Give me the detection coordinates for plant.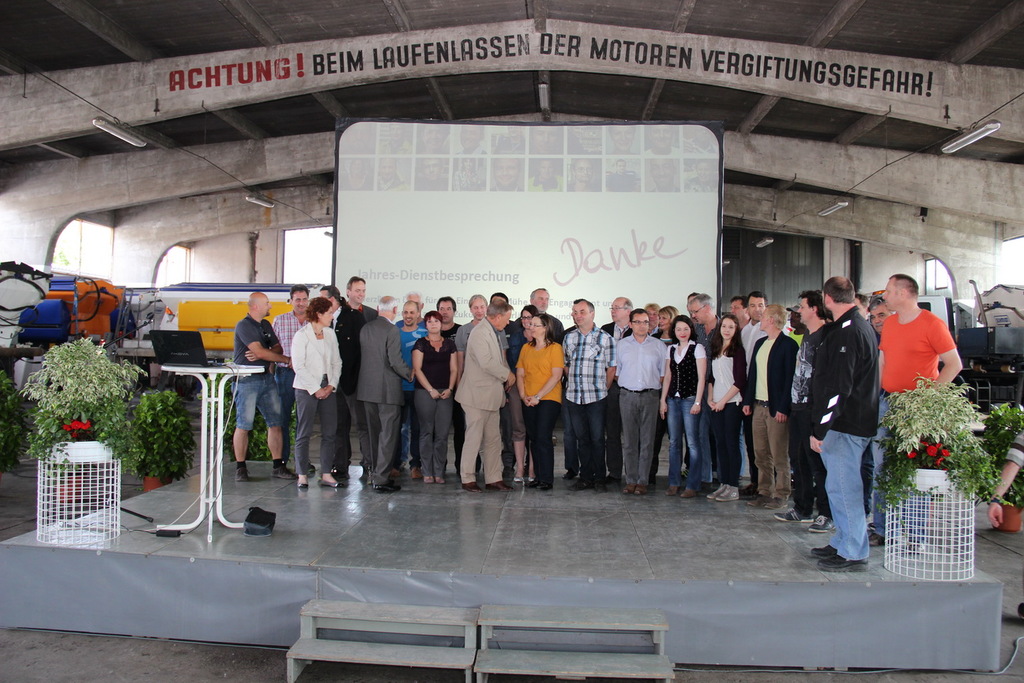
{"left": 198, "top": 368, "right": 319, "bottom": 466}.
